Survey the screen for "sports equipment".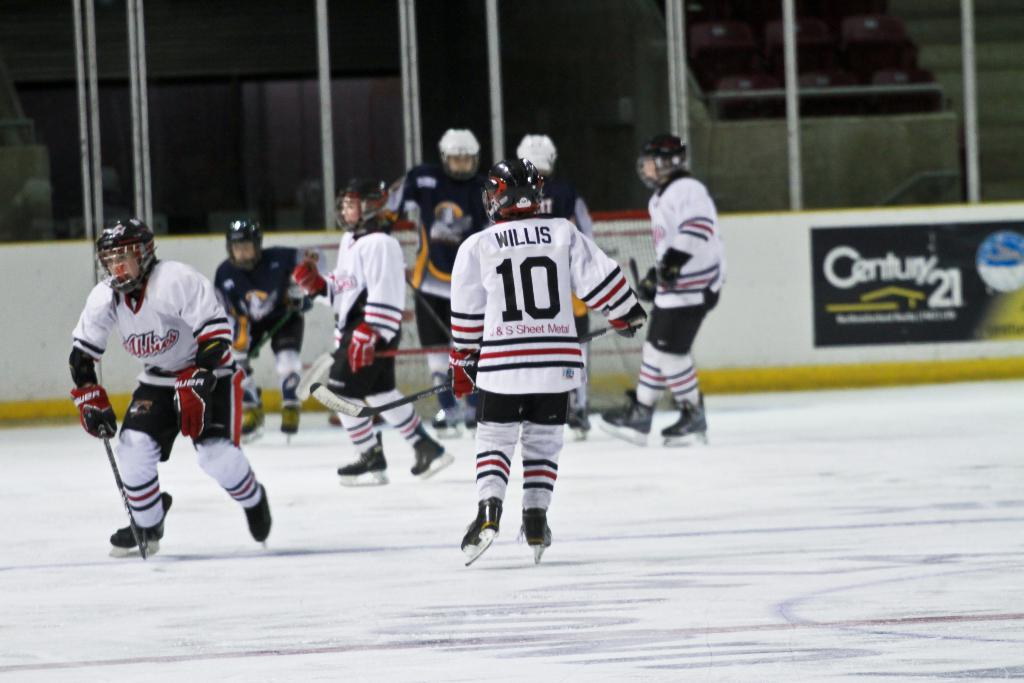
Survey found: 479:153:545:219.
